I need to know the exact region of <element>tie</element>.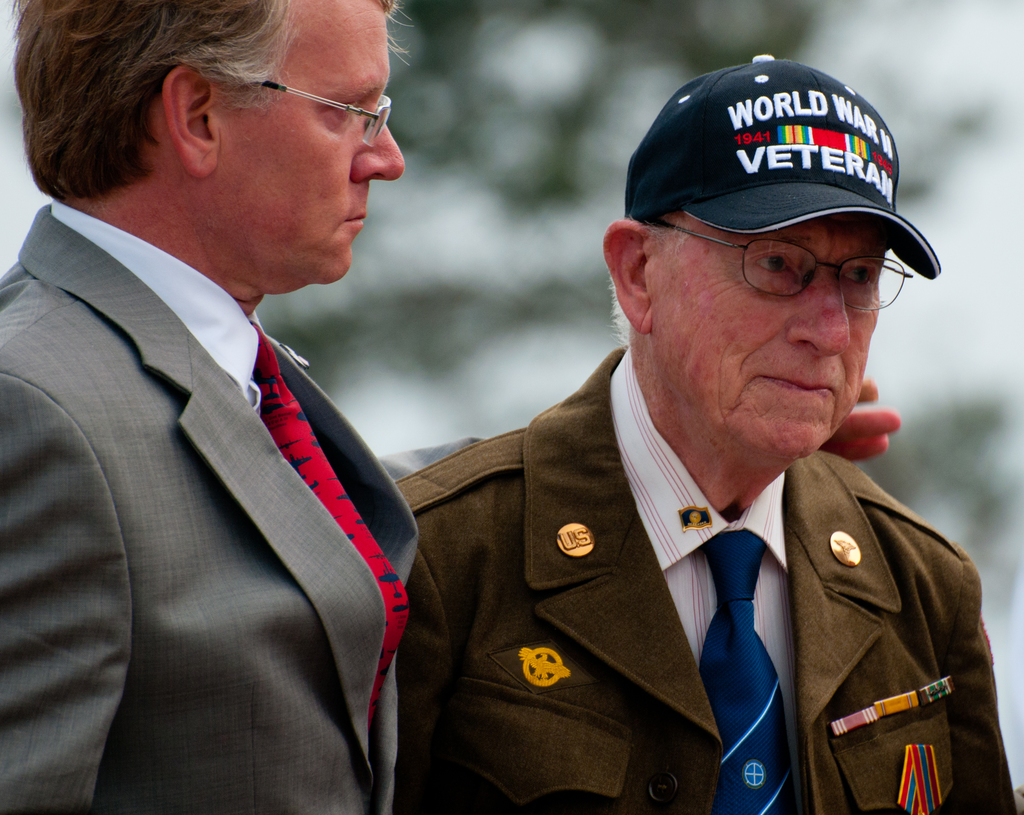
Region: (left=247, top=315, right=407, bottom=745).
